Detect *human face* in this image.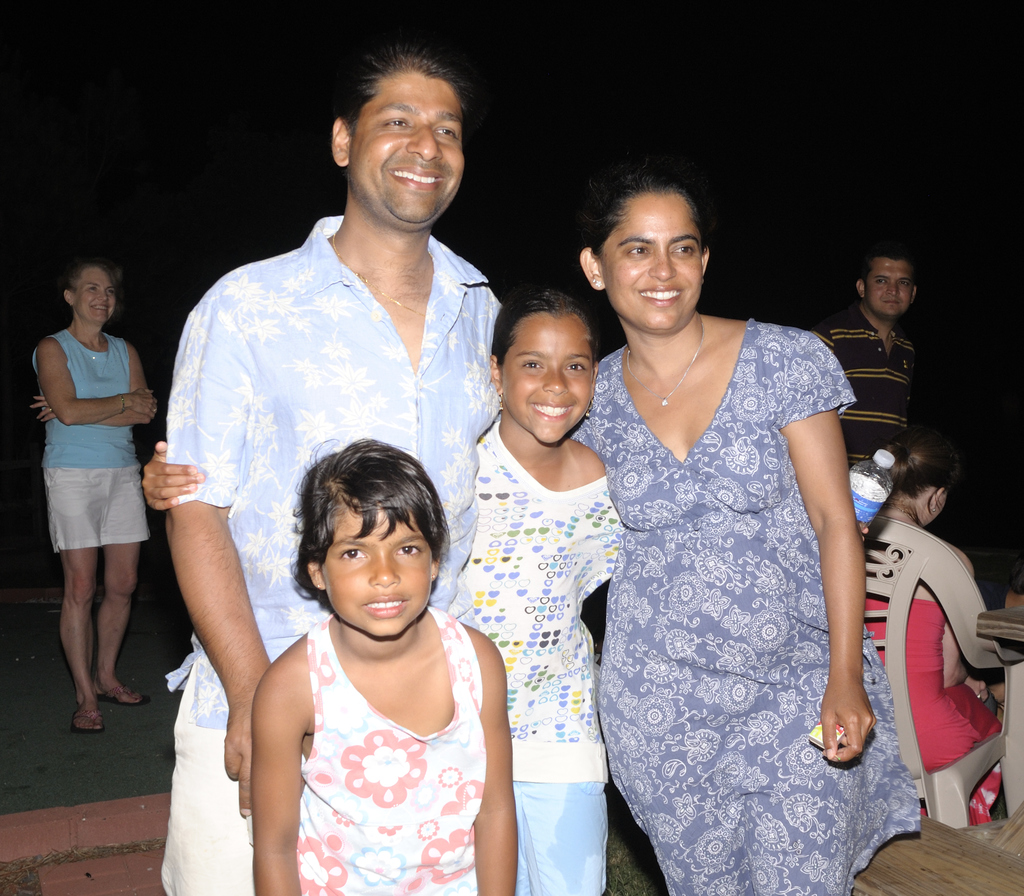
Detection: locate(859, 253, 911, 319).
